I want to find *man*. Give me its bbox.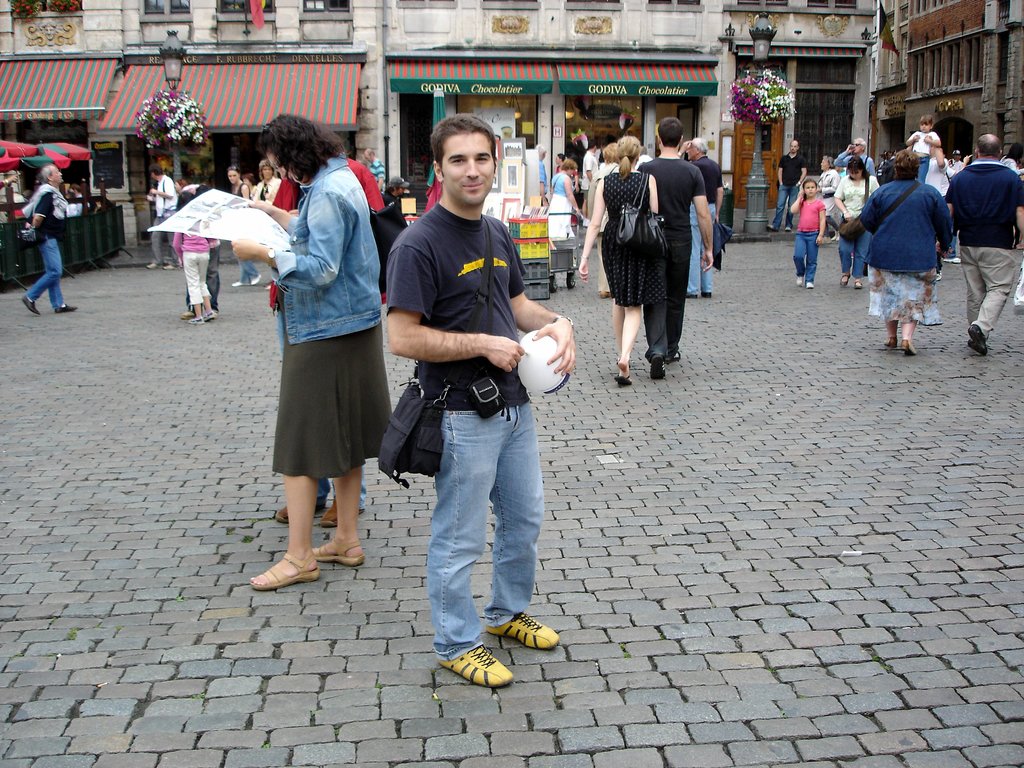
region(582, 143, 603, 209).
